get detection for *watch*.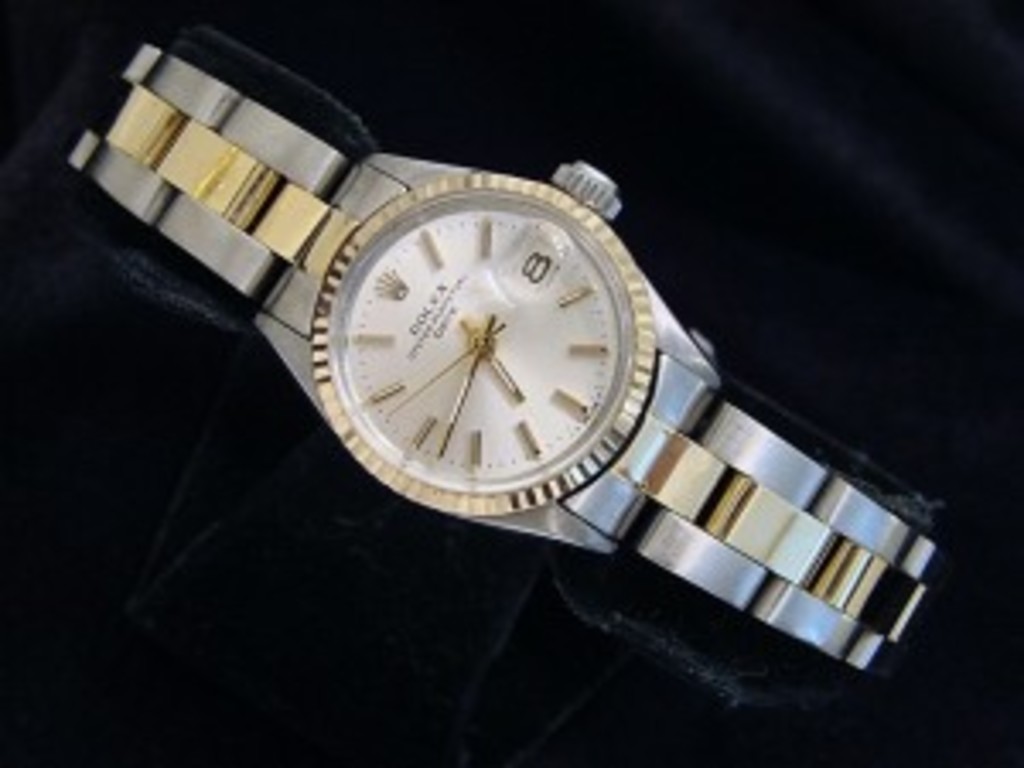
Detection: <bbox>65, 38, 945, 666</bbox>.
